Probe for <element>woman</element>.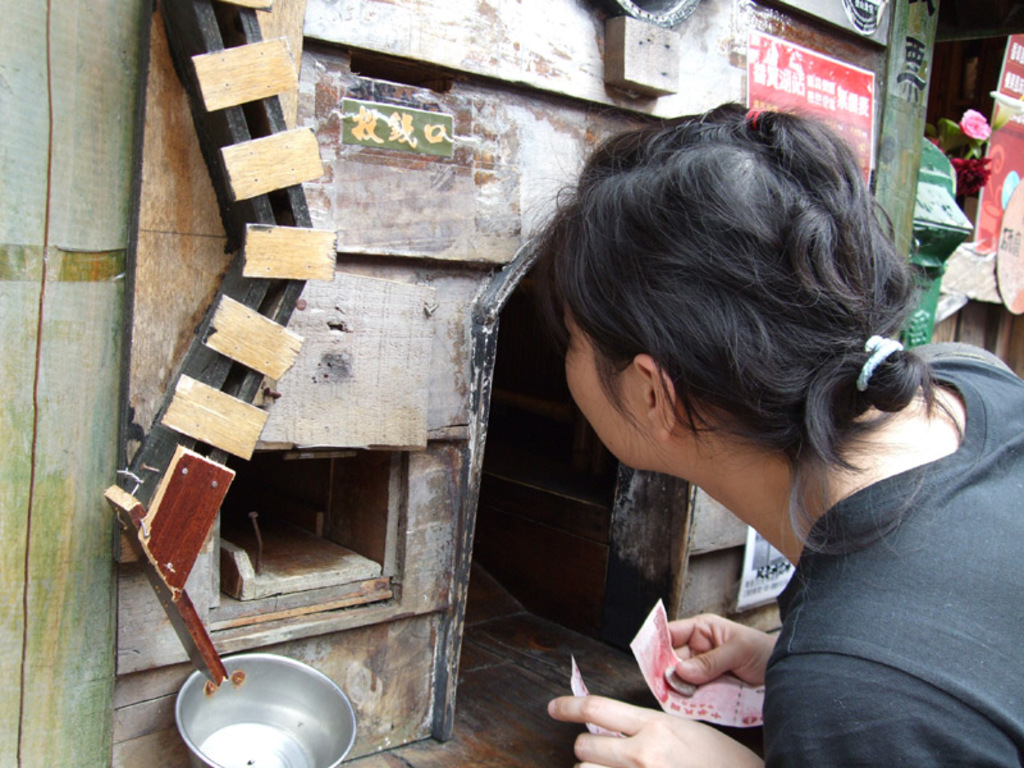
Probe result: detection(530, 99, 1023, 767).
